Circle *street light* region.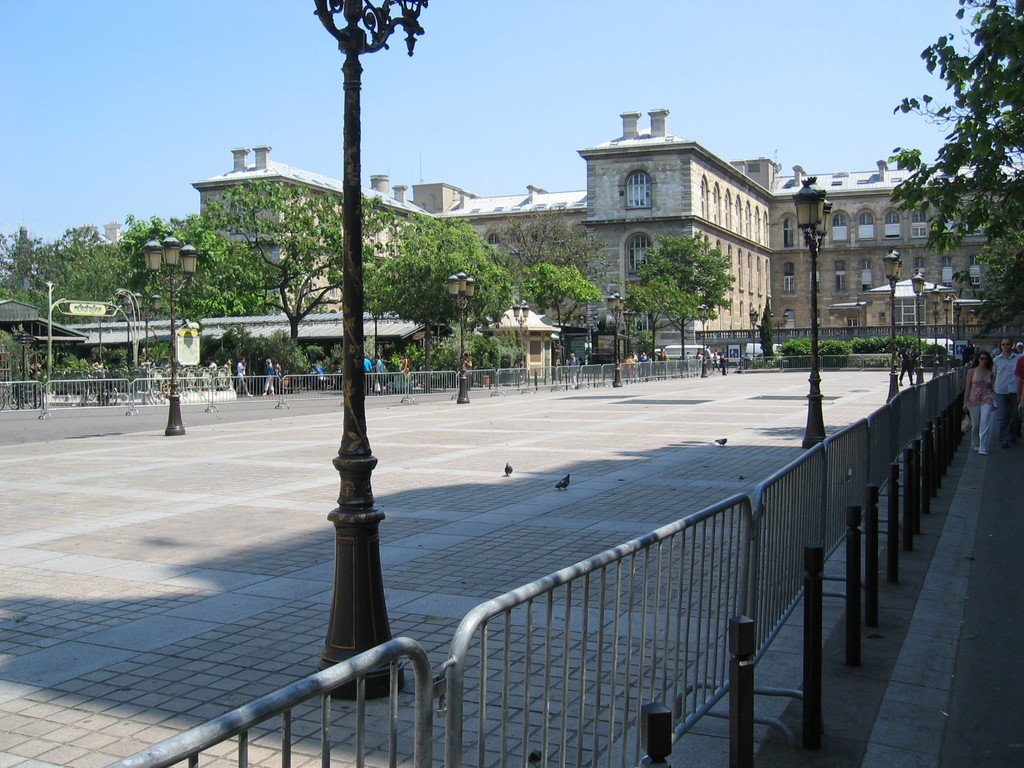
Region: <region>882, 244, 903, 401</region>.
